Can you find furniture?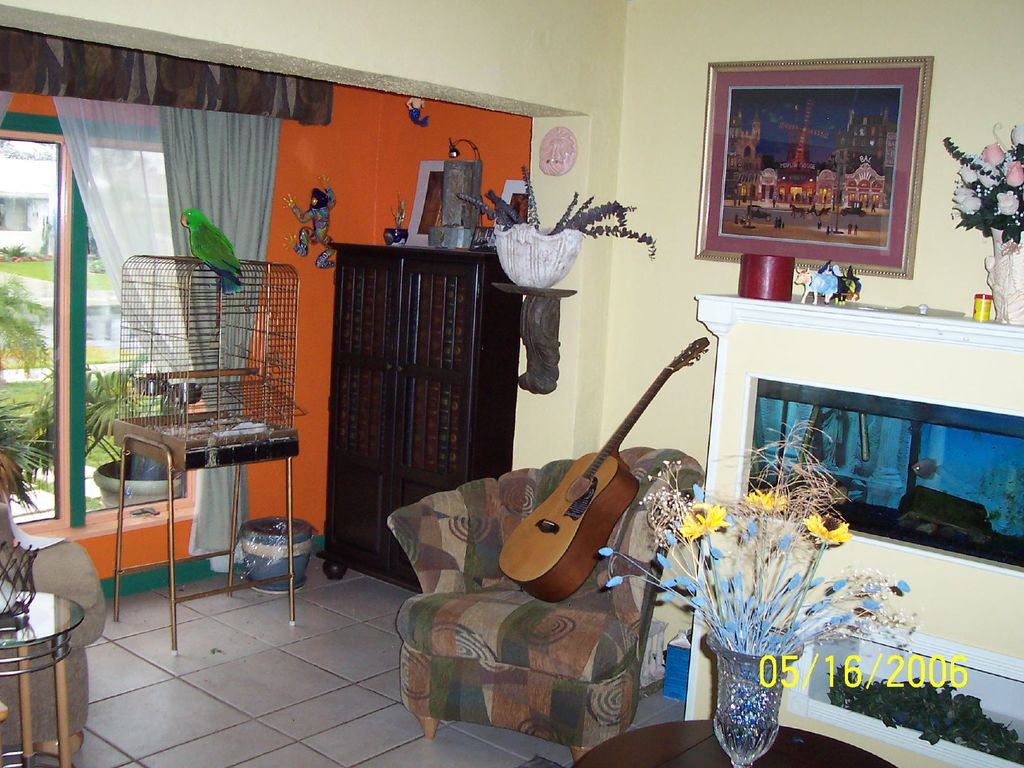
Yes, bounding box: [x1=382, y1=447, x2=703, y2=764].
